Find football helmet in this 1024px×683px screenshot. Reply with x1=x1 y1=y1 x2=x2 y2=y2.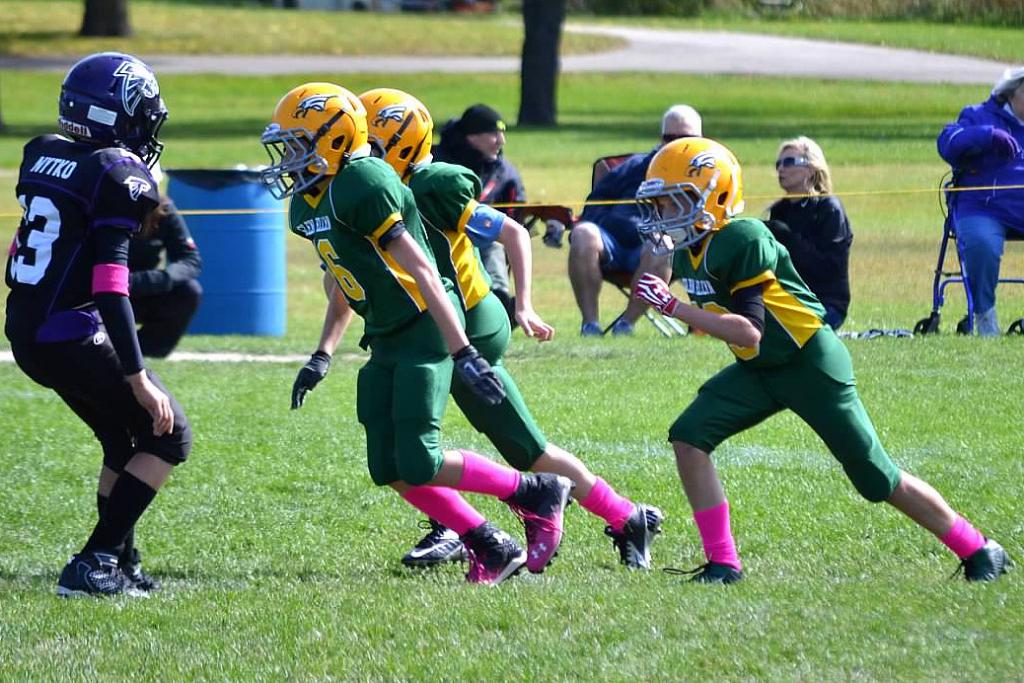
x1=52 y1=55 x2=165 y2=167.
